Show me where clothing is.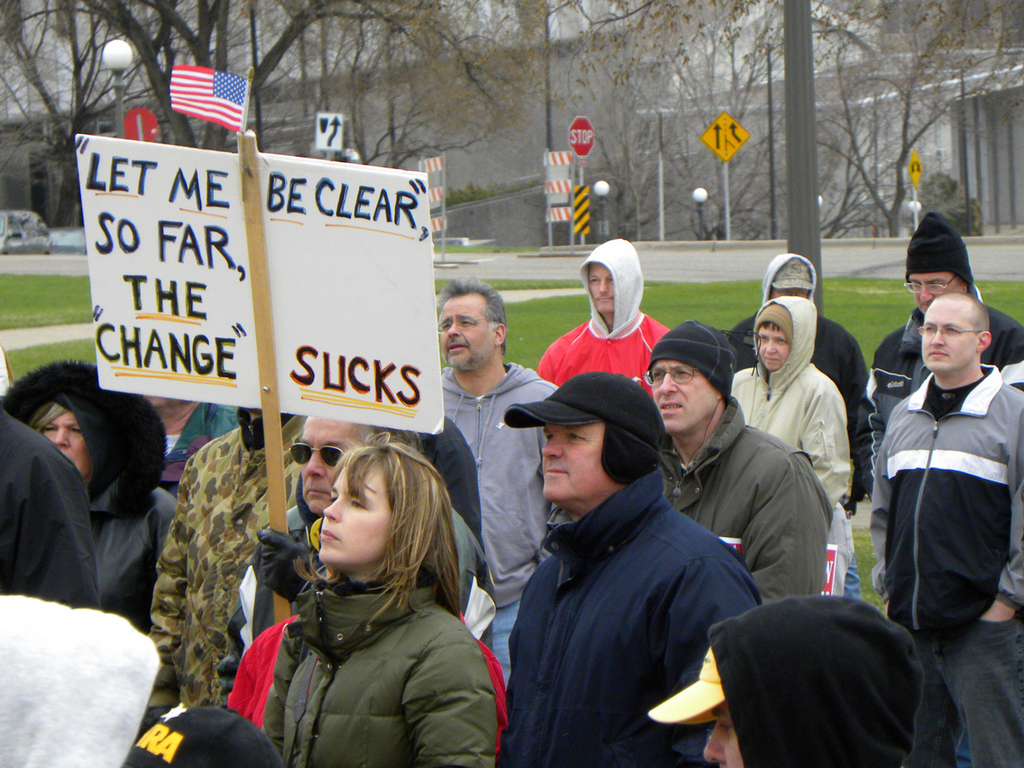
clothing is at <box>0,413,88,616</box>.
